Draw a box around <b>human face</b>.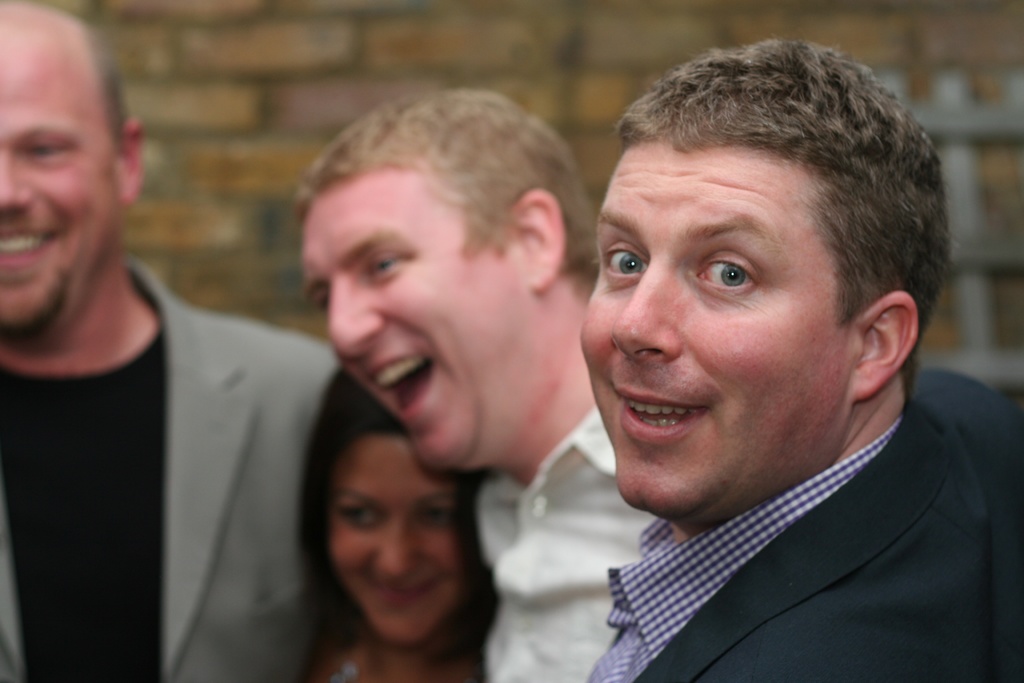
detection(583, 129, 840, 492).
